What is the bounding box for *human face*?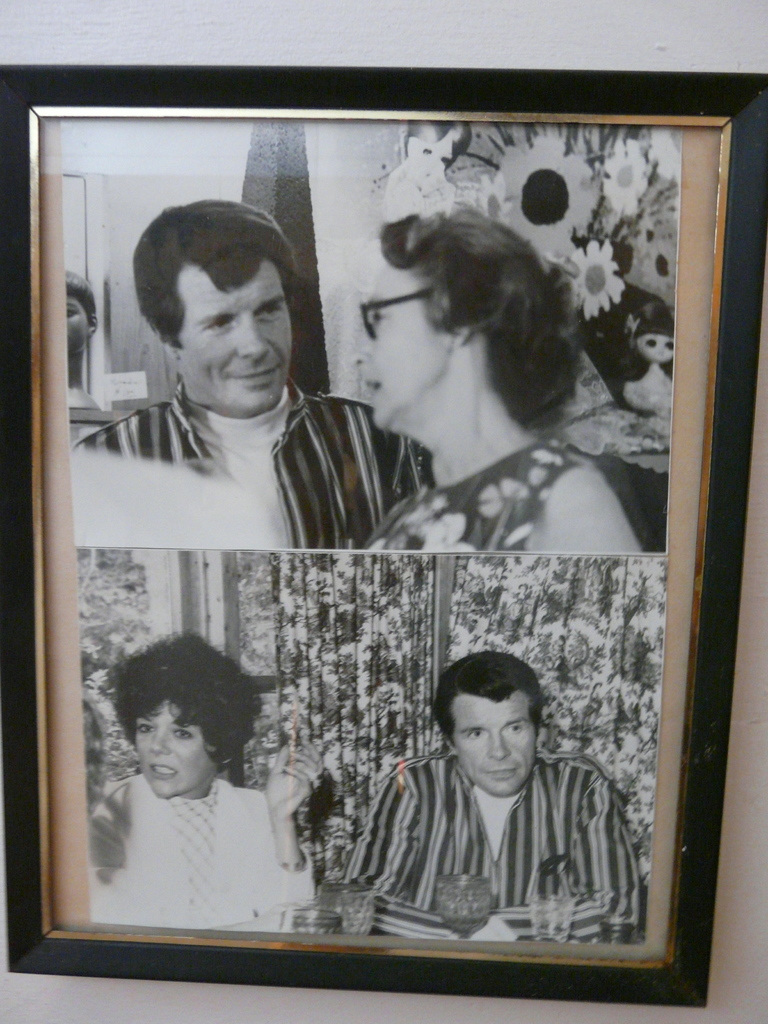
[left=188, top=260, right=292, bottom=413].
